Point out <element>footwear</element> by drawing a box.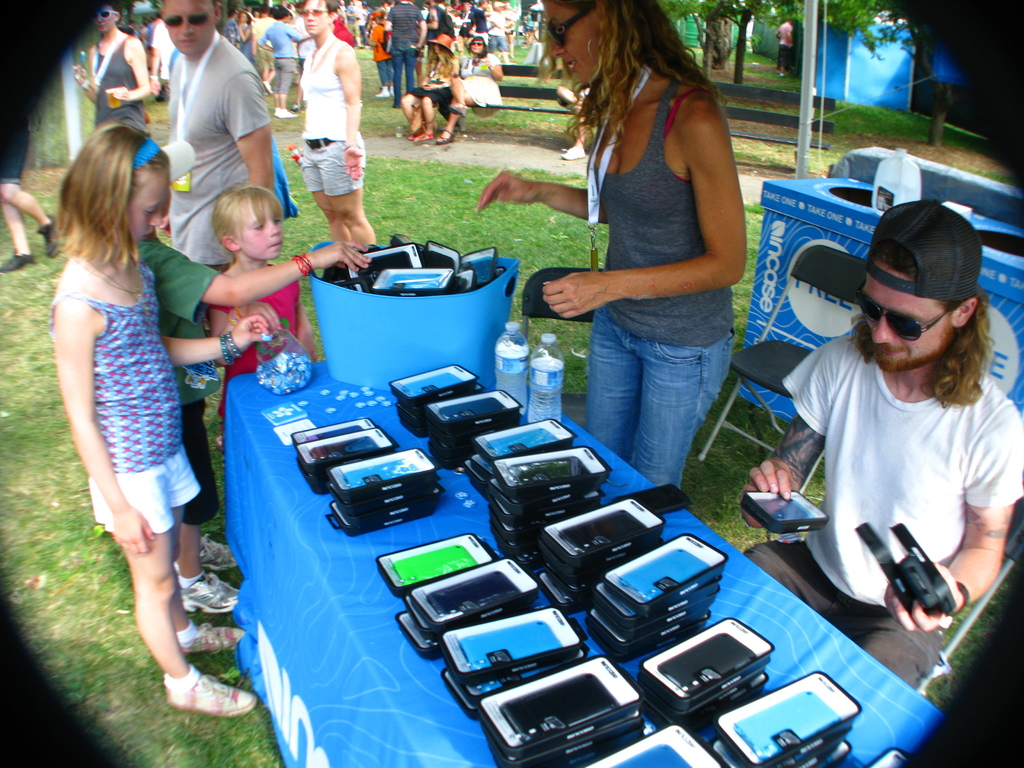
Rect(438, 123, 452, 145).
